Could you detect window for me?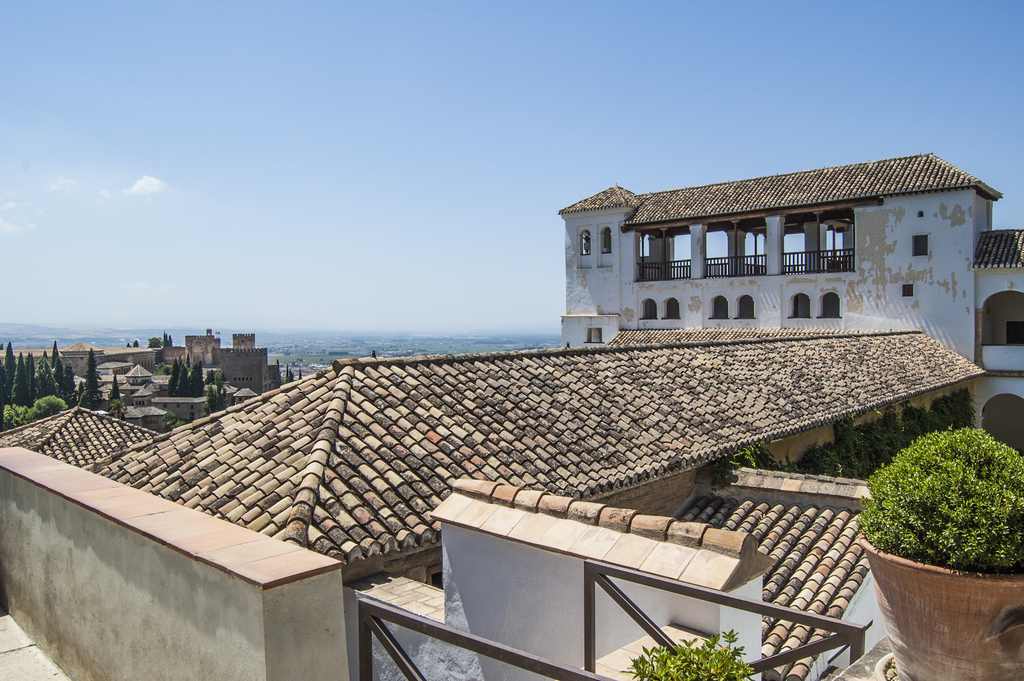
Detection result: l=578, t=229, r=593, b=258.
